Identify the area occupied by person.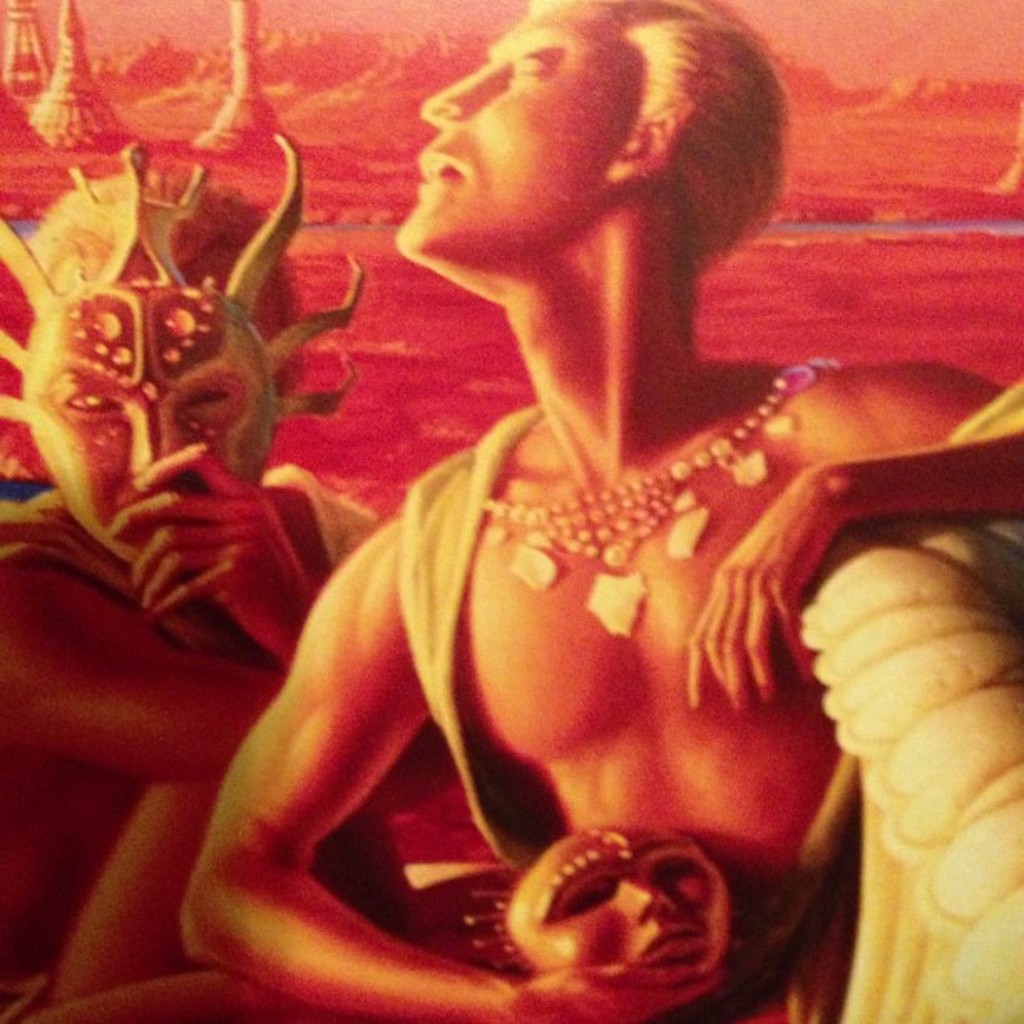
Area: {"x1": 0, "y1": 159, "x2": 388, "y2": 1022}.
